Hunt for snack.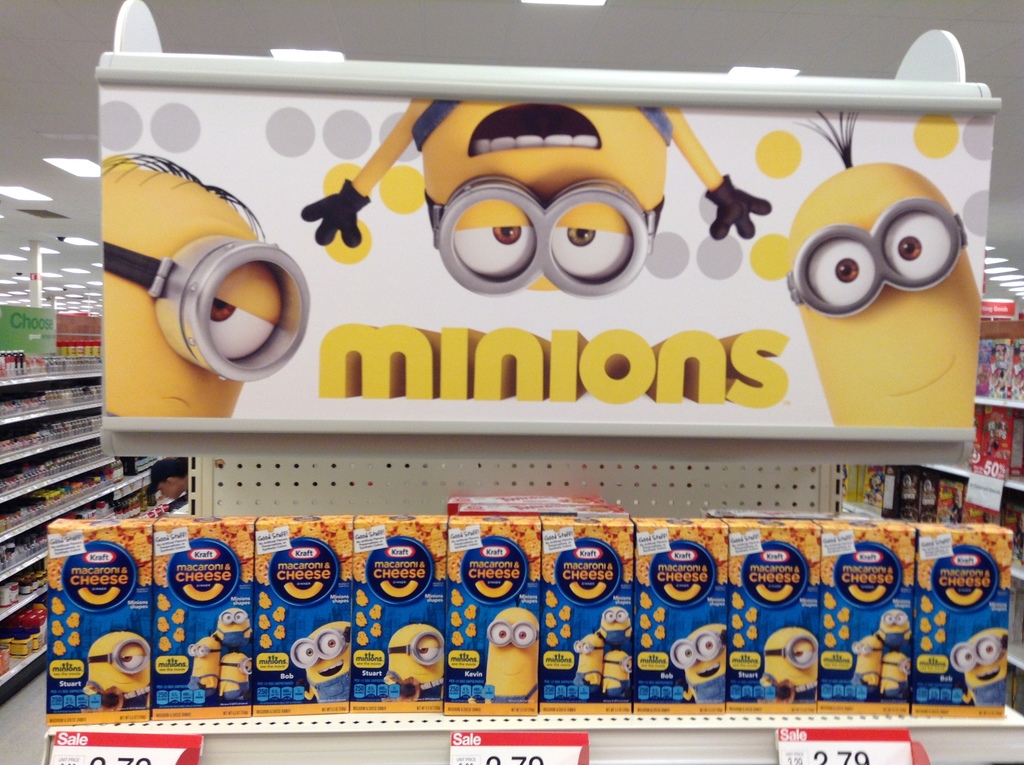
Hunted down at box(922, 597, 934, 611).
